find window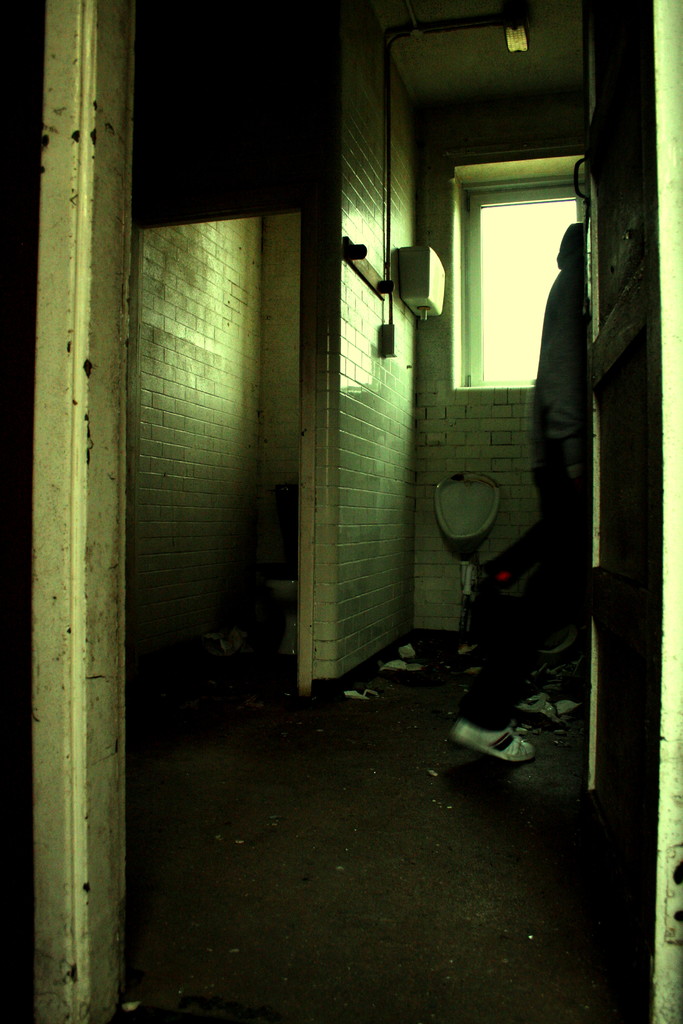
bbox(456, 177, 597, 383)
